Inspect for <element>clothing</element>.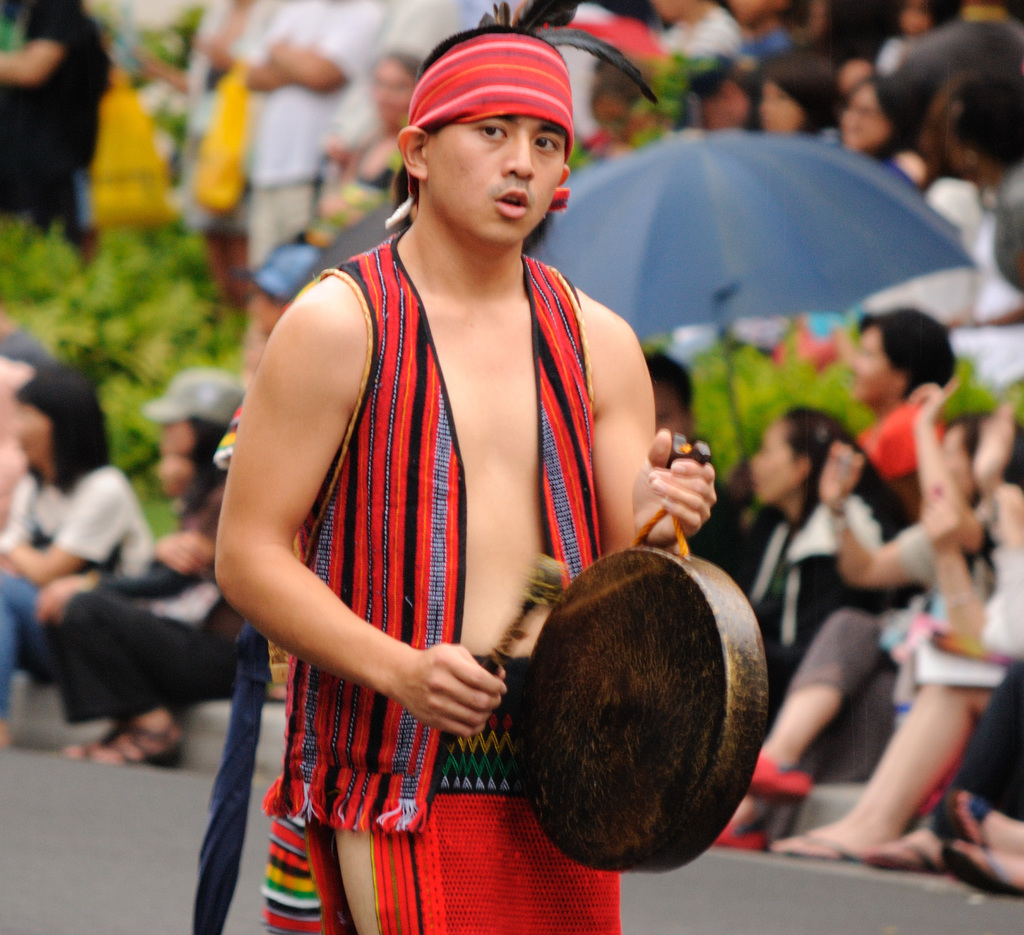
Inspection: detection(56, 469, 284, 732).
